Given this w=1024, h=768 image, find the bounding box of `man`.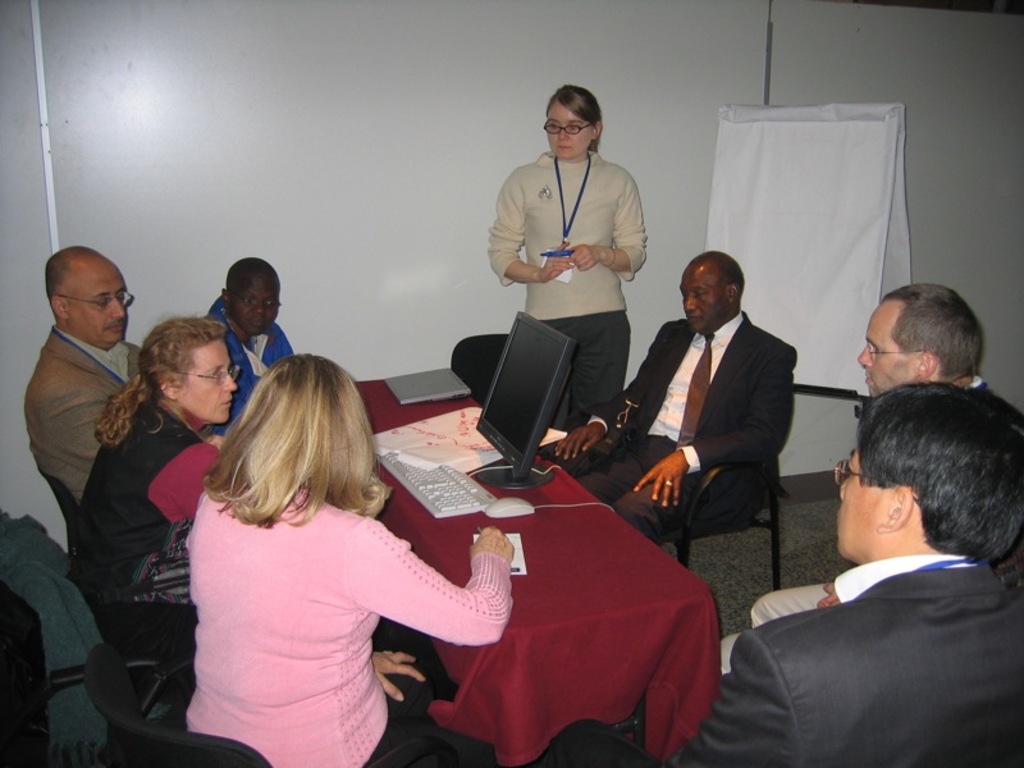
detection(714, 344, 1023, 759).
